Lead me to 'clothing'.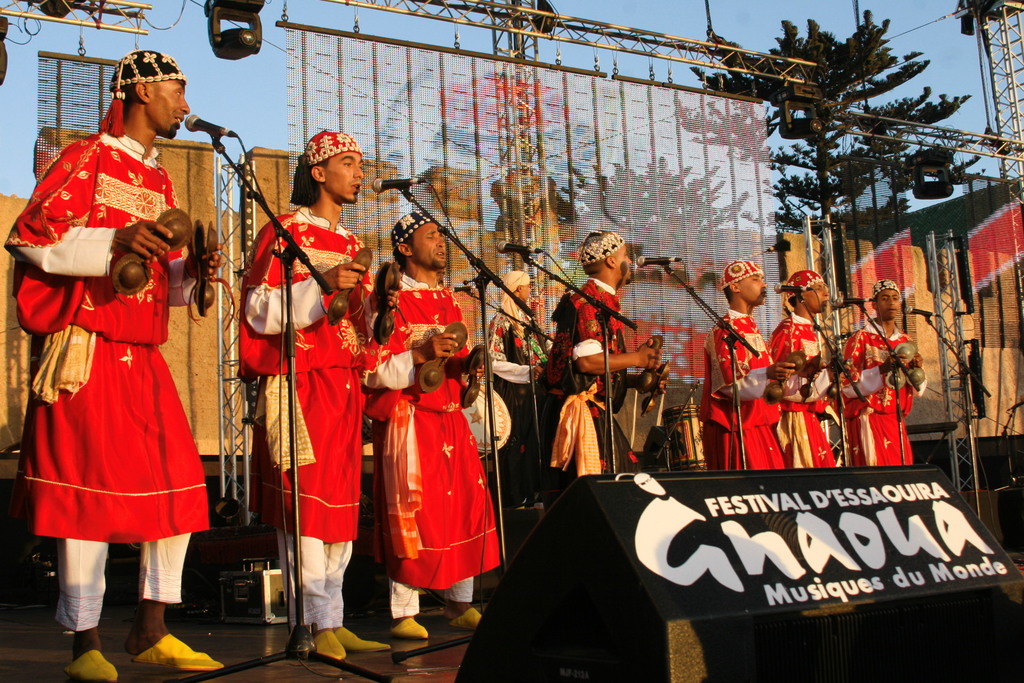
Lead to [836,313,930,466].
